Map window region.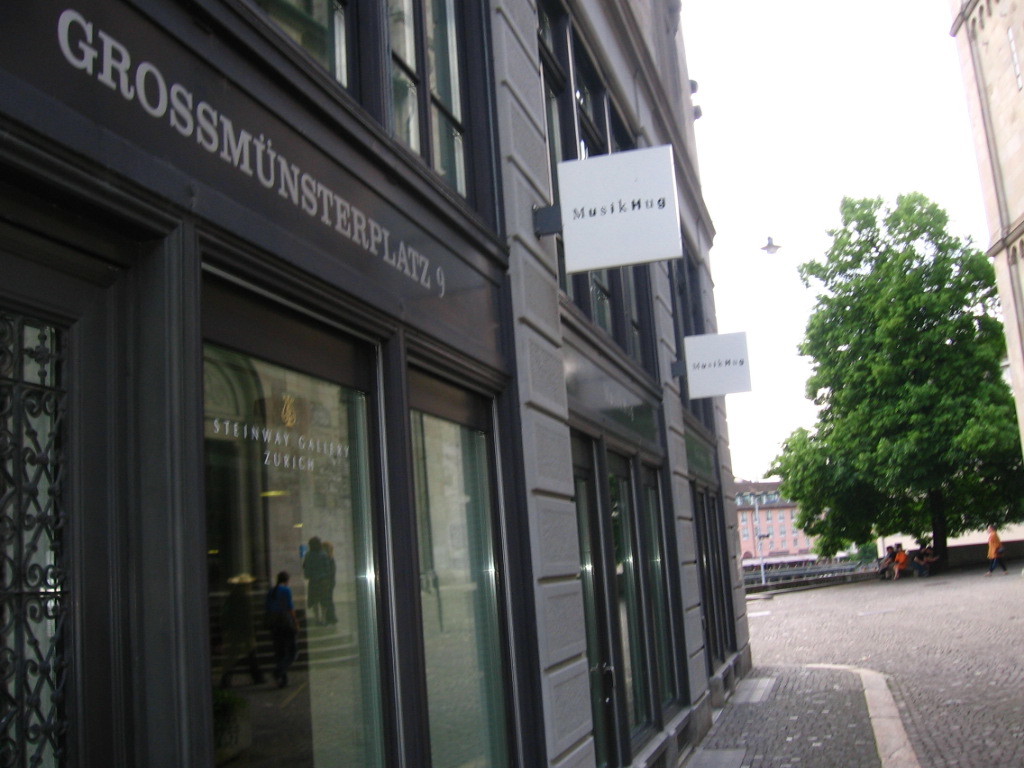
Mapped to Rect(674, 239, 715, 431).
